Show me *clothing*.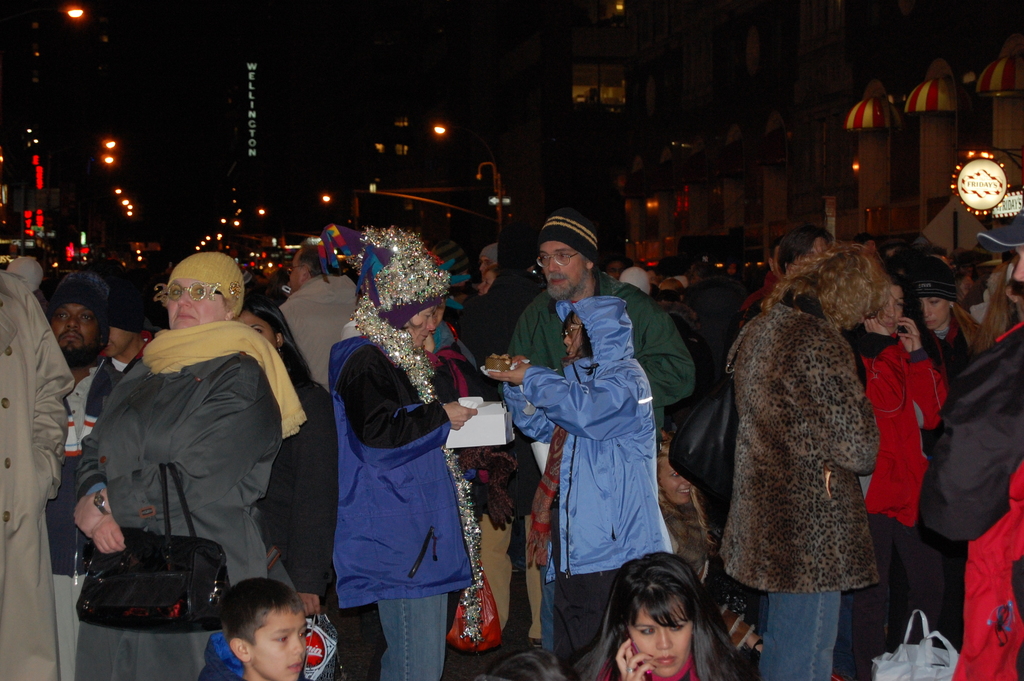
*clothing* is here: 305,270,357,394.
